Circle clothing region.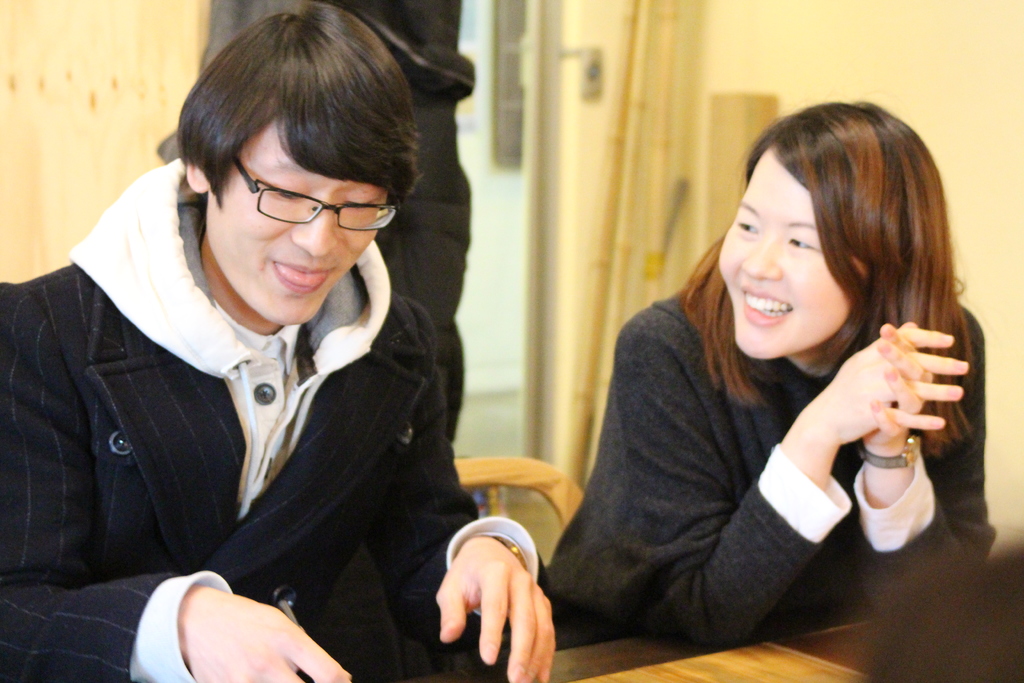
Region: (161,0,470,440).
